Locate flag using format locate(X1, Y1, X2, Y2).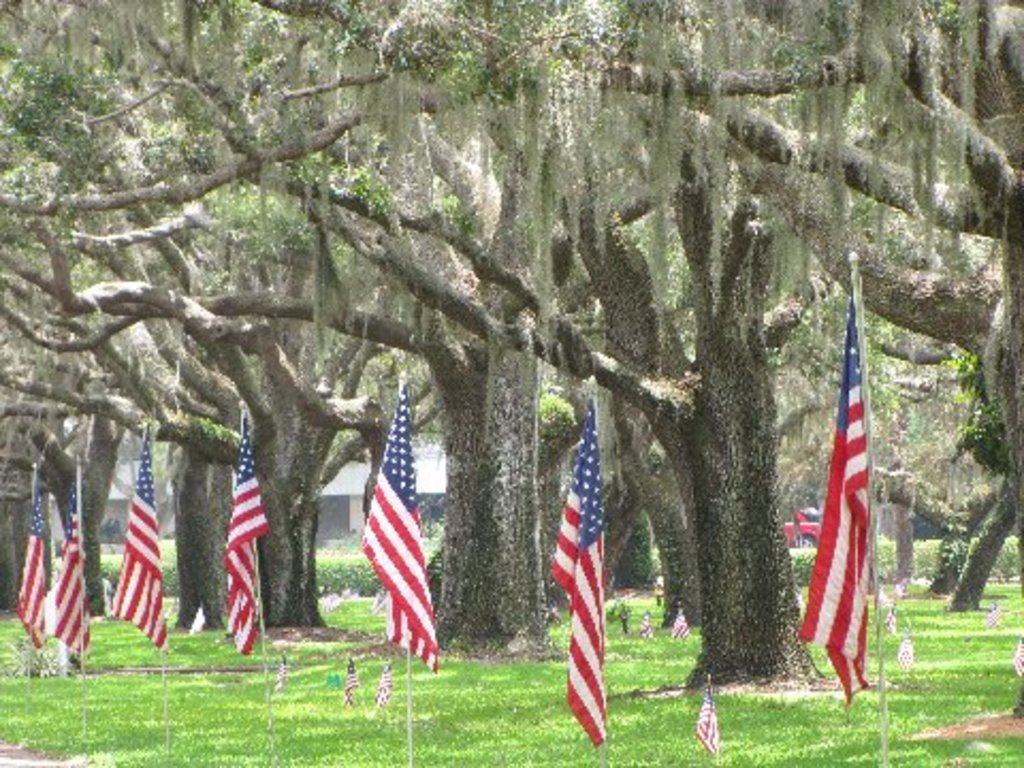
locate(6, 463, 49, 651).
